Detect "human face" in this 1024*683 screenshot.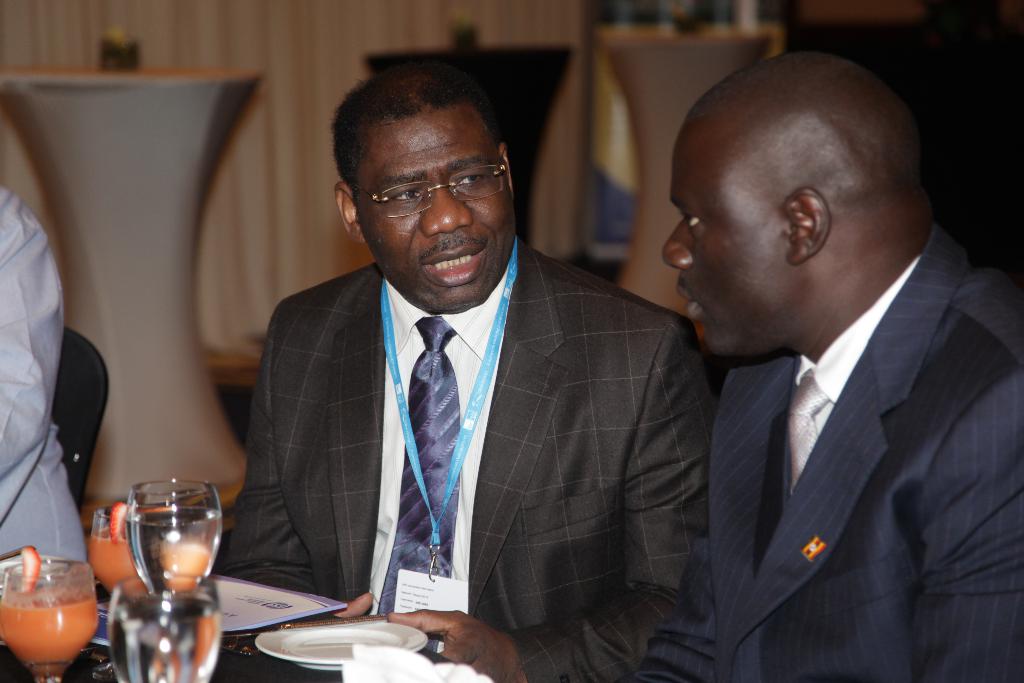
Detection: detection(659, 145, 787, 357).
